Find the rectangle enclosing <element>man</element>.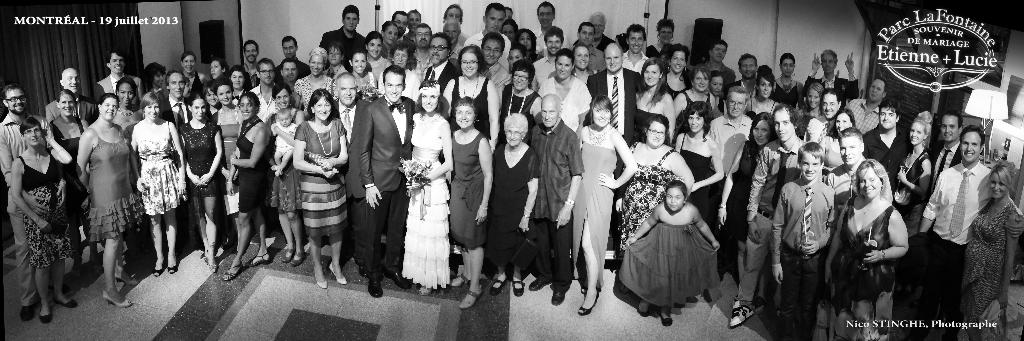
<bbox>730, 106, 804, 329</bbox>.
